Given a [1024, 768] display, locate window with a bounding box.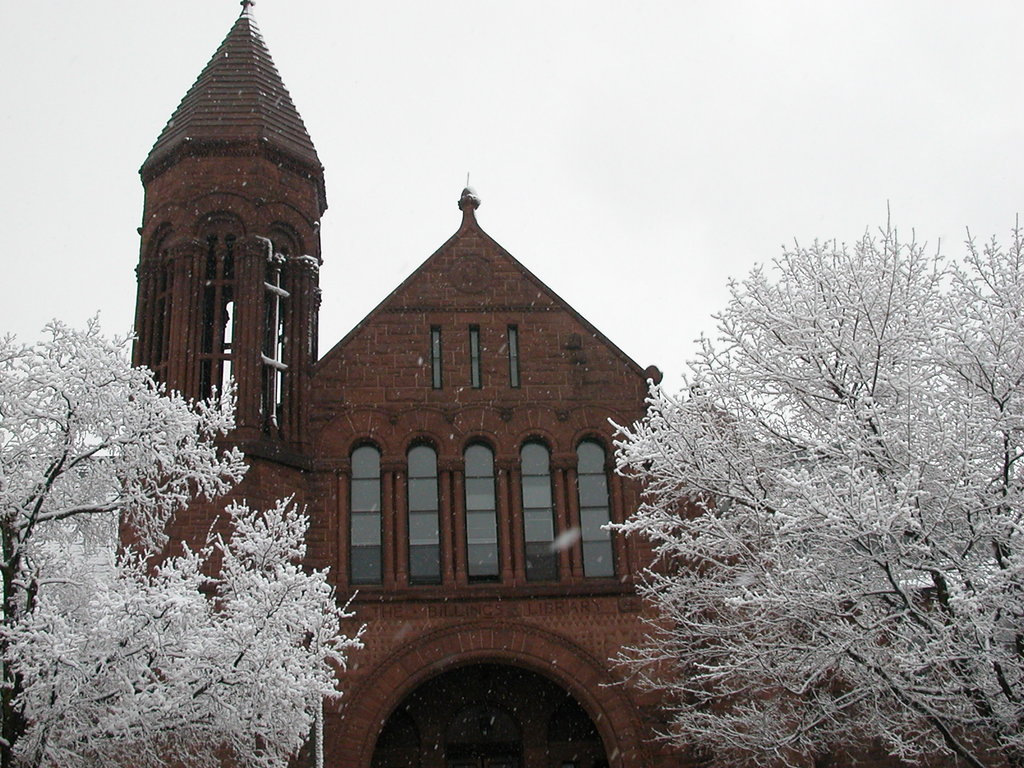
Located: select_region(465, 426, 505, 582).
